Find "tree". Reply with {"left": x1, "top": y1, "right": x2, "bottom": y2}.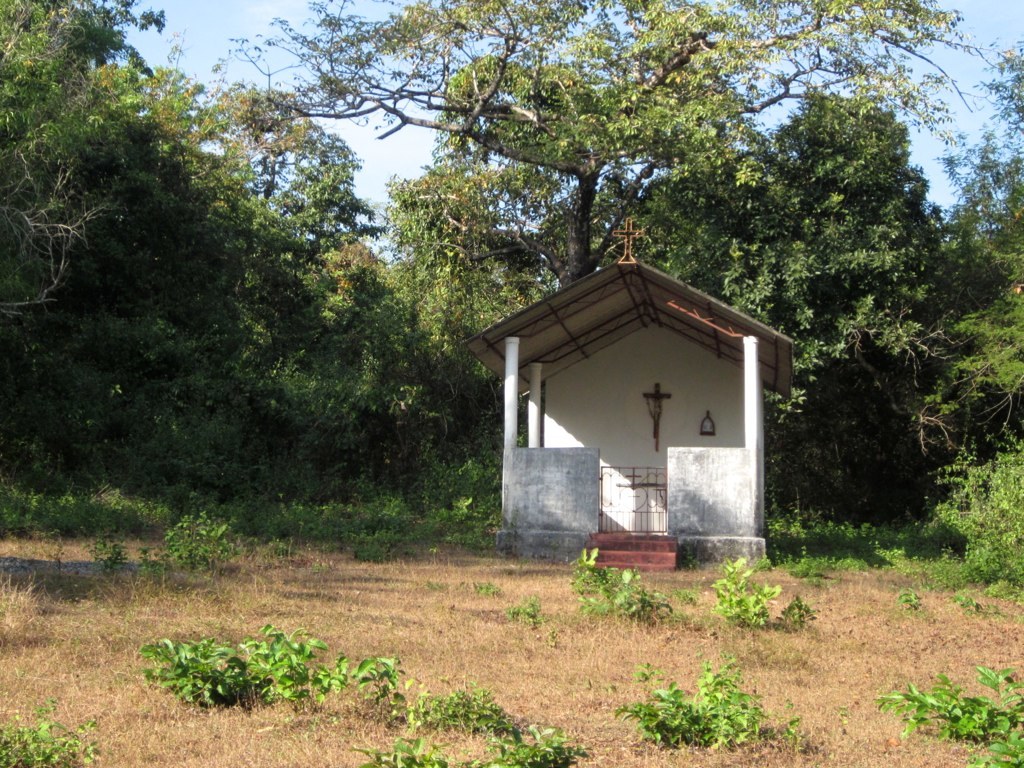
{"left": 764, "top": 76, "right": 934, "bottom": 328}.
